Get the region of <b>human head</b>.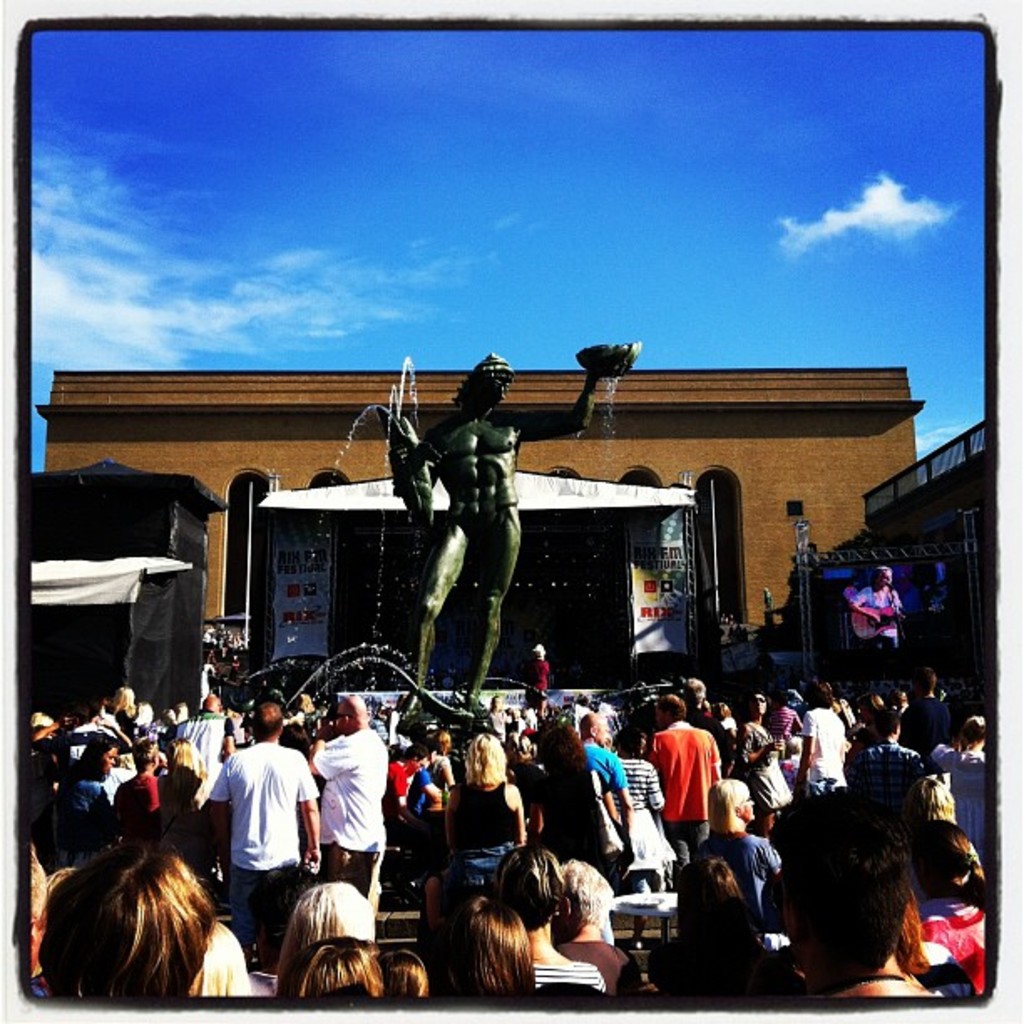
detection(561, 860, 616, 927).
